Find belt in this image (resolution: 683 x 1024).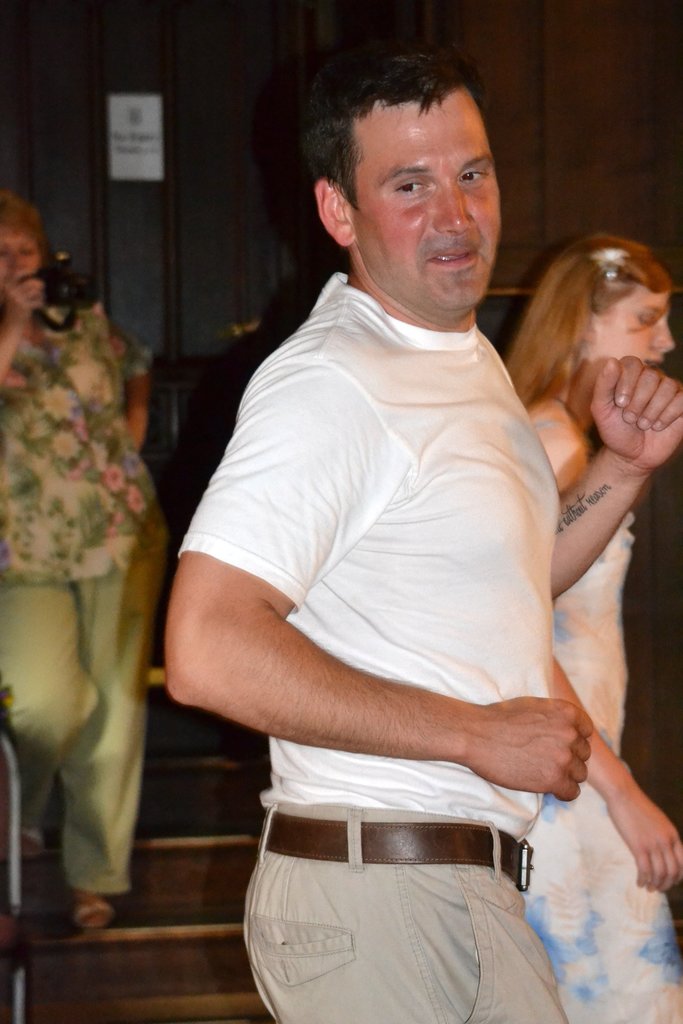
[left=208, top=724, right=613, bottom=998].
